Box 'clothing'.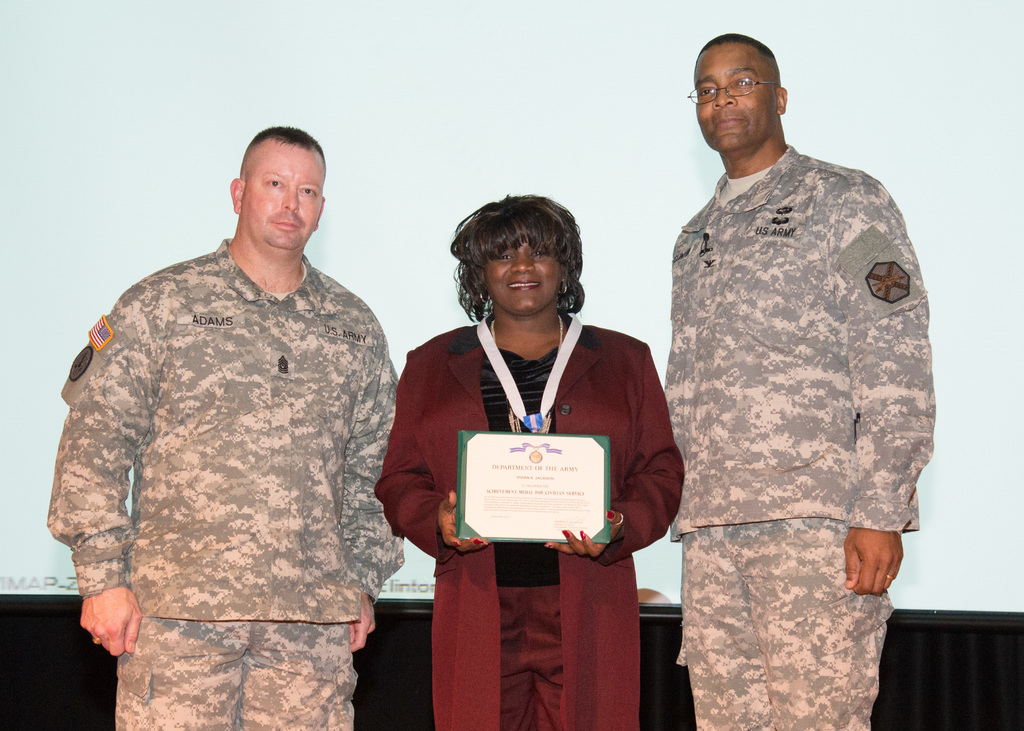
crop(376, 308, 684, 730).
